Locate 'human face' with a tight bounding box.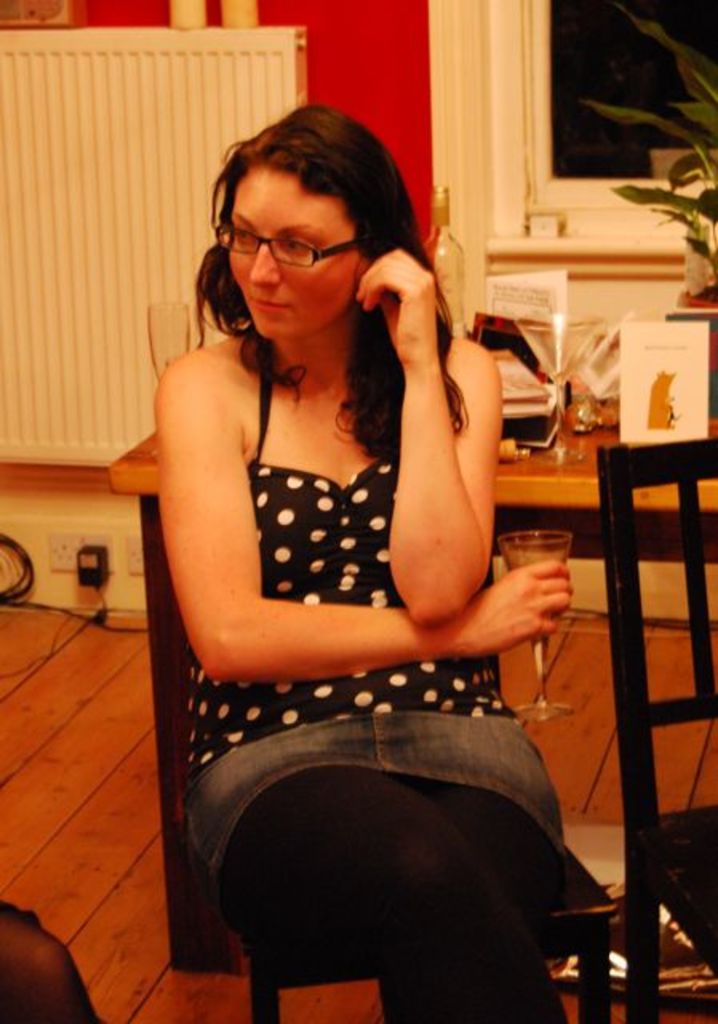
Rect(229, 168, 358, 334).
